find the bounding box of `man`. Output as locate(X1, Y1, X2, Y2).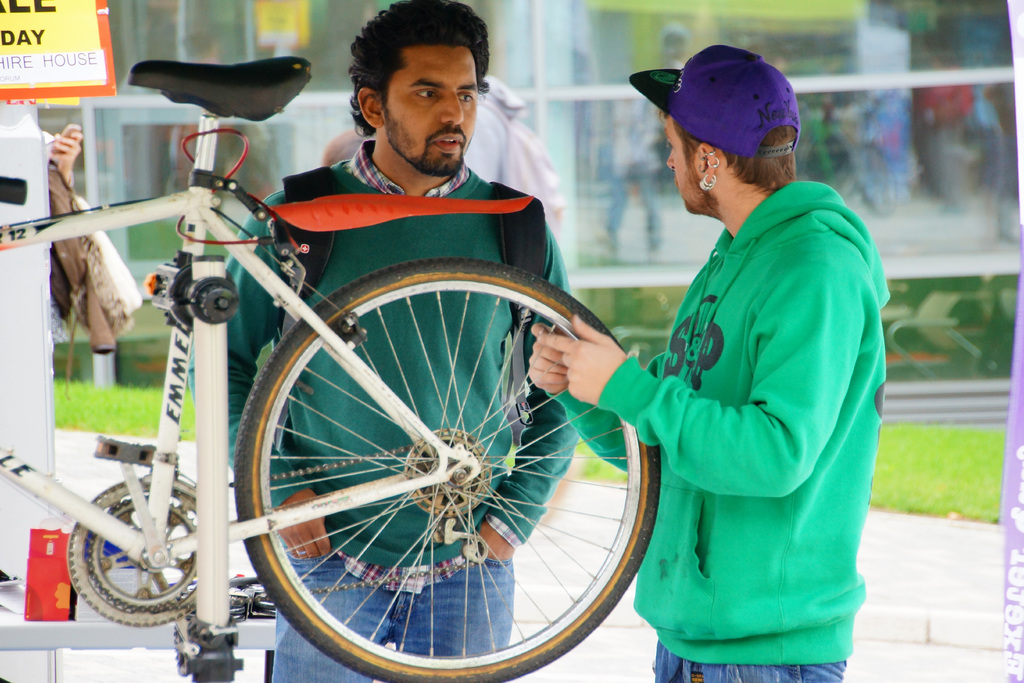
locate(573, 29, 896, 679).
